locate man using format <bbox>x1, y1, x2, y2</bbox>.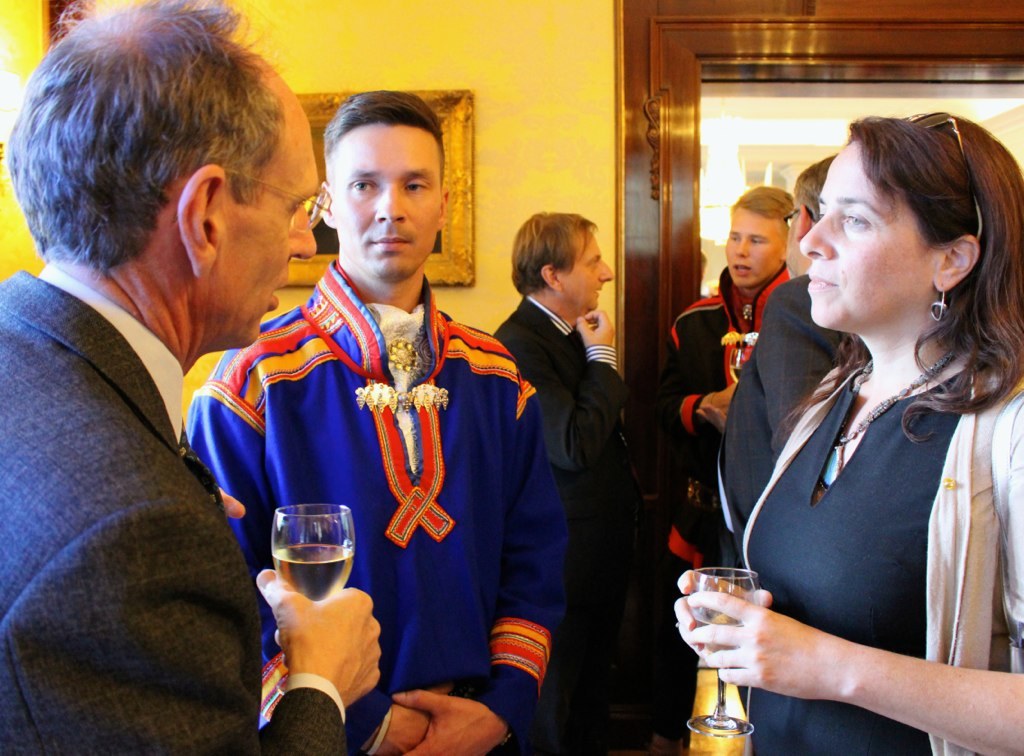
<bbox>662, 186, 793, 508</bbox>.
